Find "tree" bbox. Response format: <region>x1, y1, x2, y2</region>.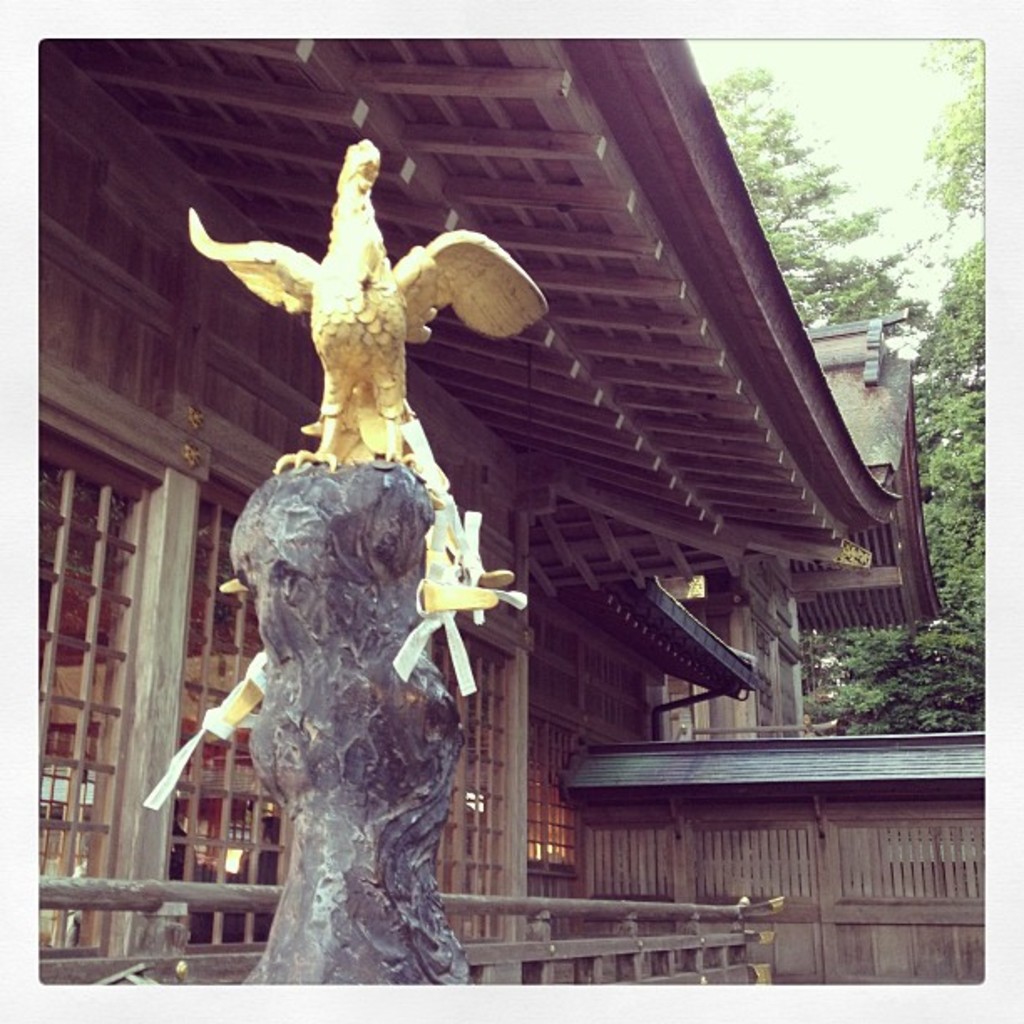
<region>704, 59, 949, 358</region>.
